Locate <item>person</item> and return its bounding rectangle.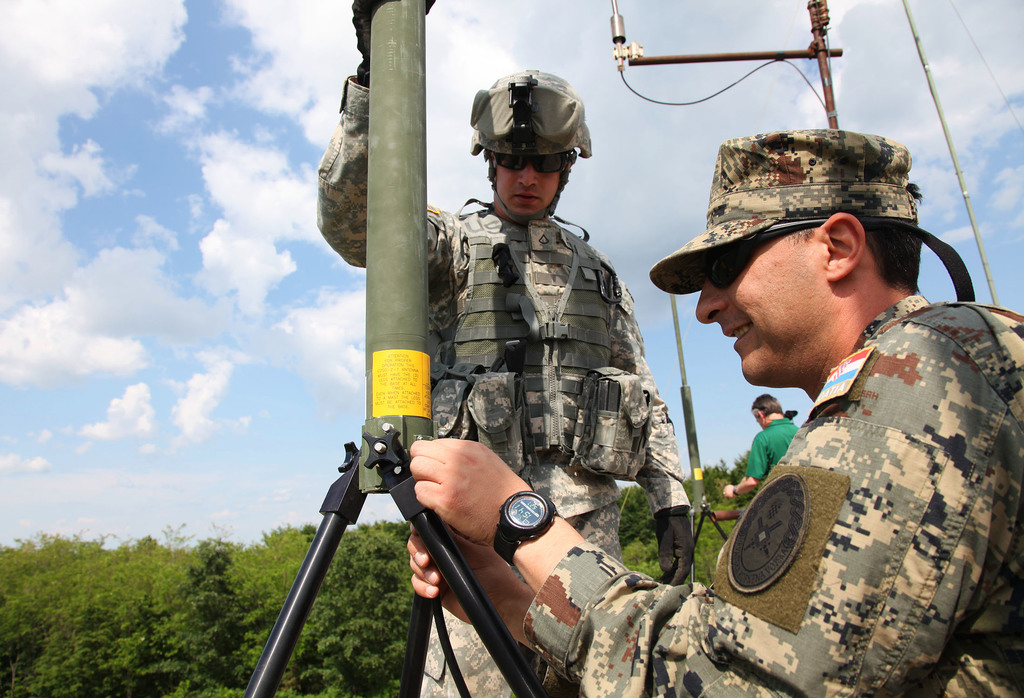
[left=316, top=0, right=697, bottom=697].
